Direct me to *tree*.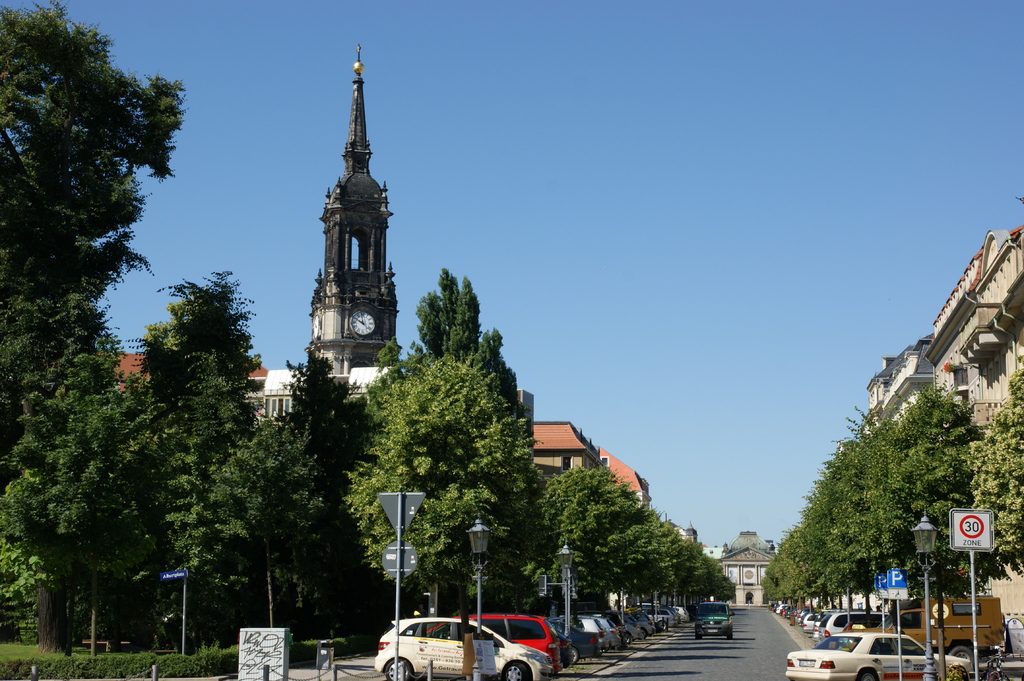
Direction: pyautogui.locateOnScreen(506, 463, 648, 607).
